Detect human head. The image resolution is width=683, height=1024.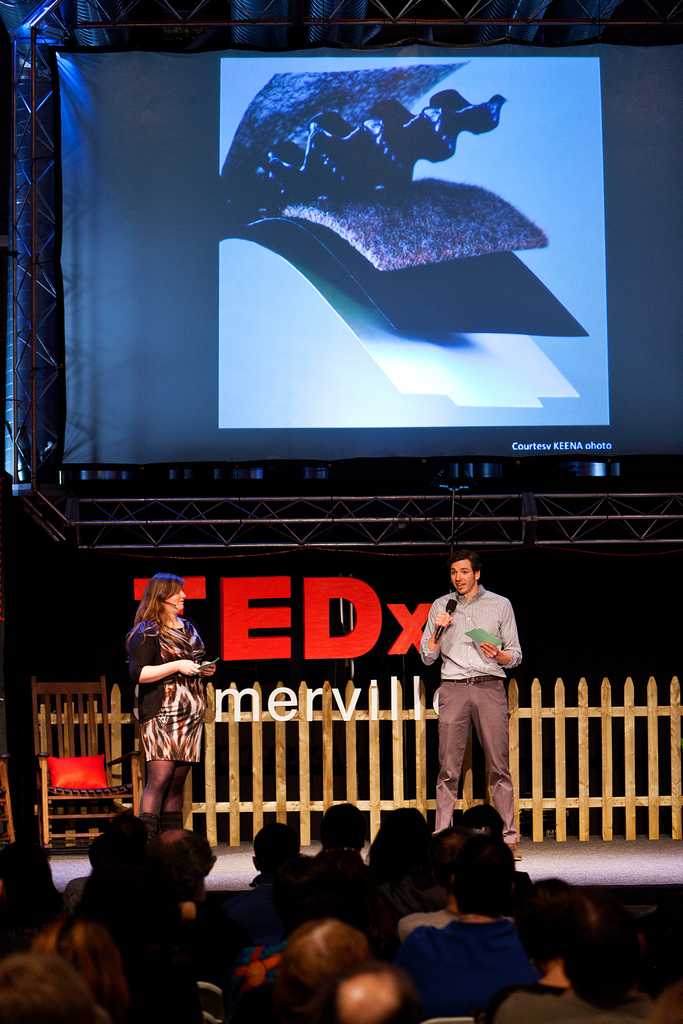
bbox(448, 550, 472, 596).
